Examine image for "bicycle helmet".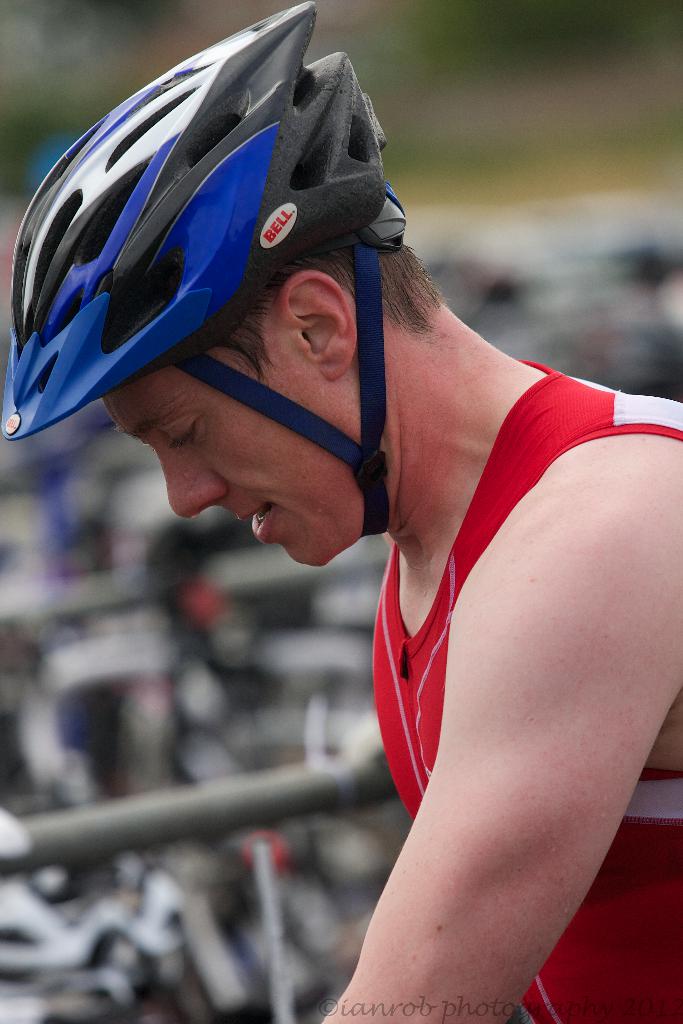
Examination result: {"x1": 9, "y1": 1, "x2": 404, "y2": 543}.
